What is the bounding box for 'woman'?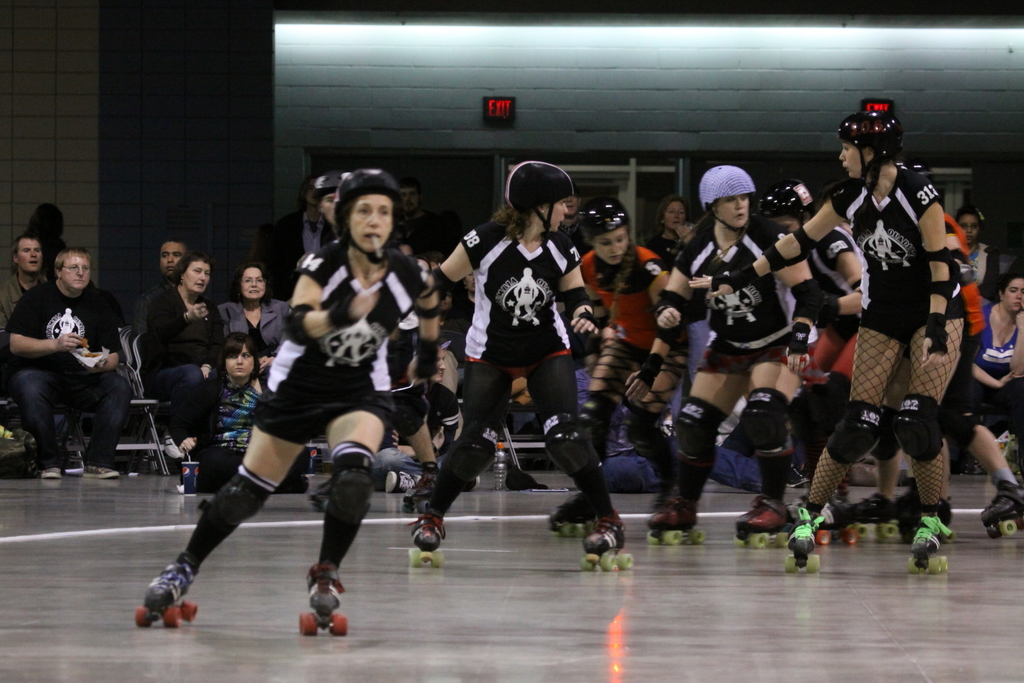
box(175, 320, 268, 498).
